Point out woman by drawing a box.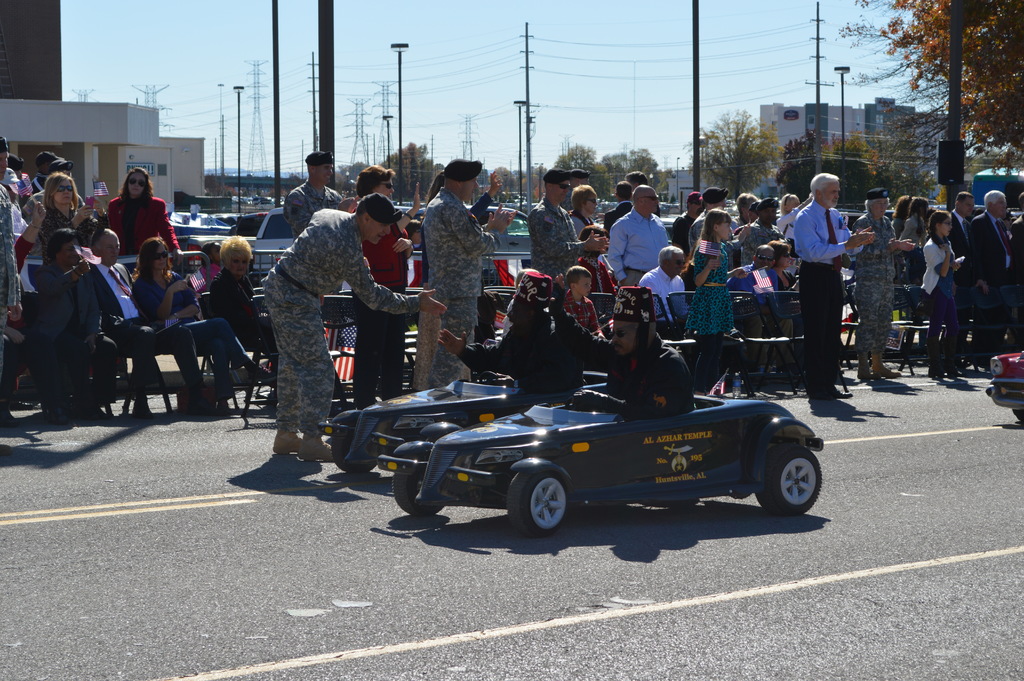
x1=564 y1=183 x2=602 y2=230.
